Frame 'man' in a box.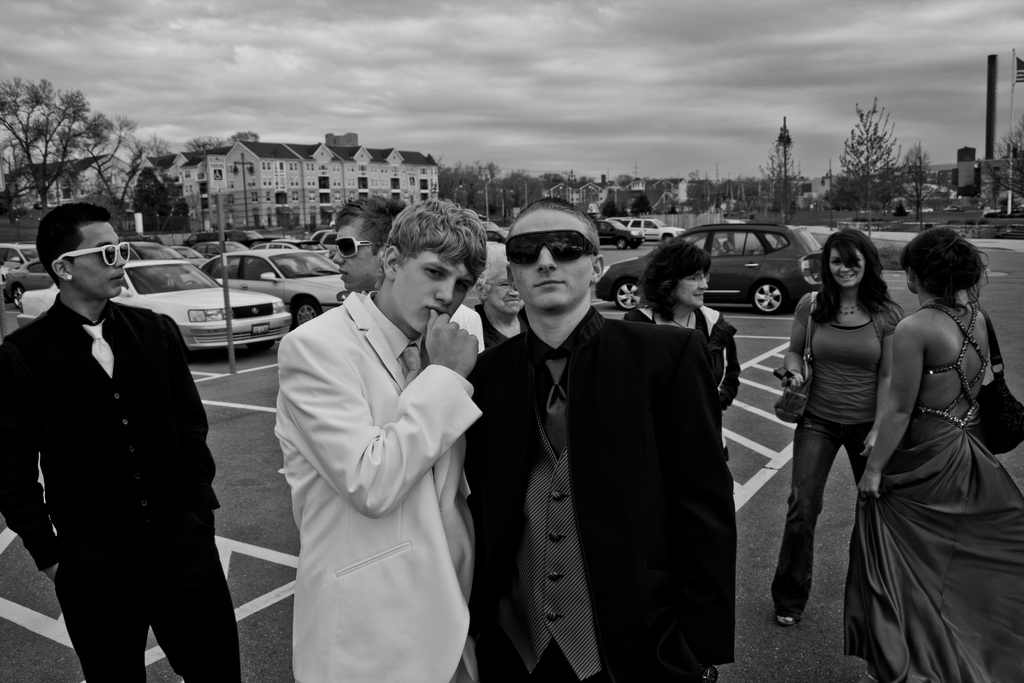
l=460, t=195, r=737, b=682.
